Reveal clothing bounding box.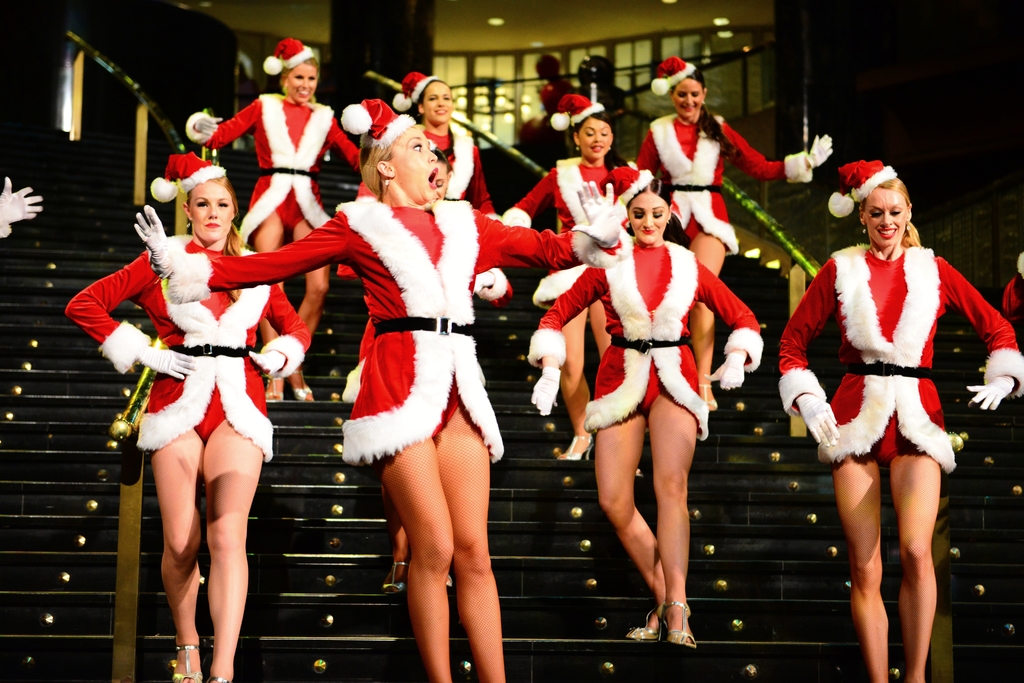
Revealed: locate(205, 90, 362, 250).
